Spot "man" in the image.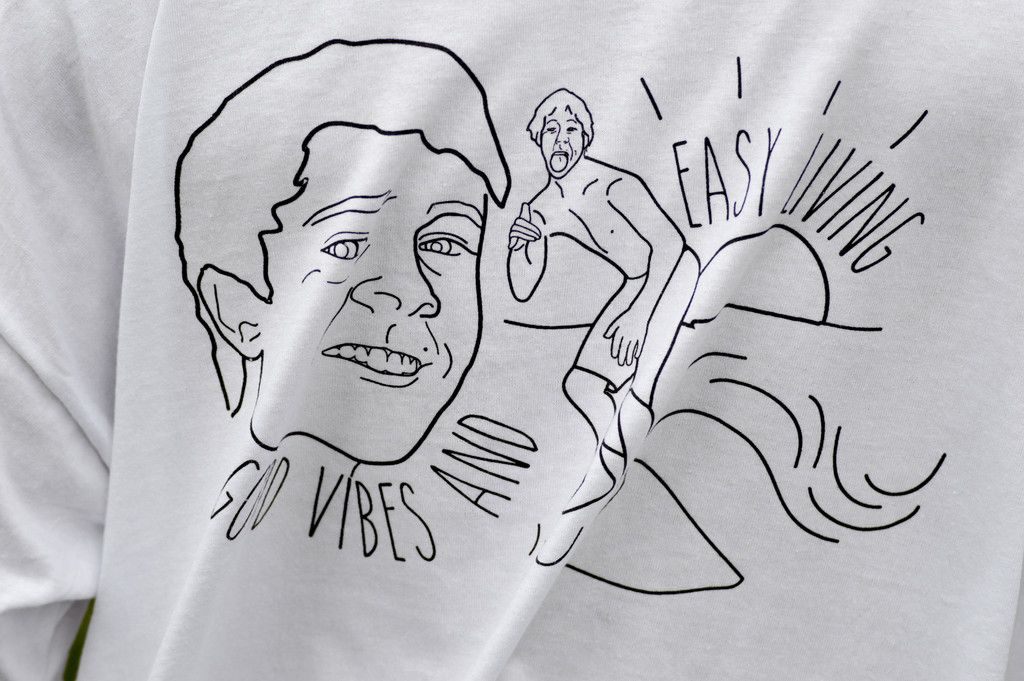
"man" found at x1=490, y1=67, x2=720, y2=472.
